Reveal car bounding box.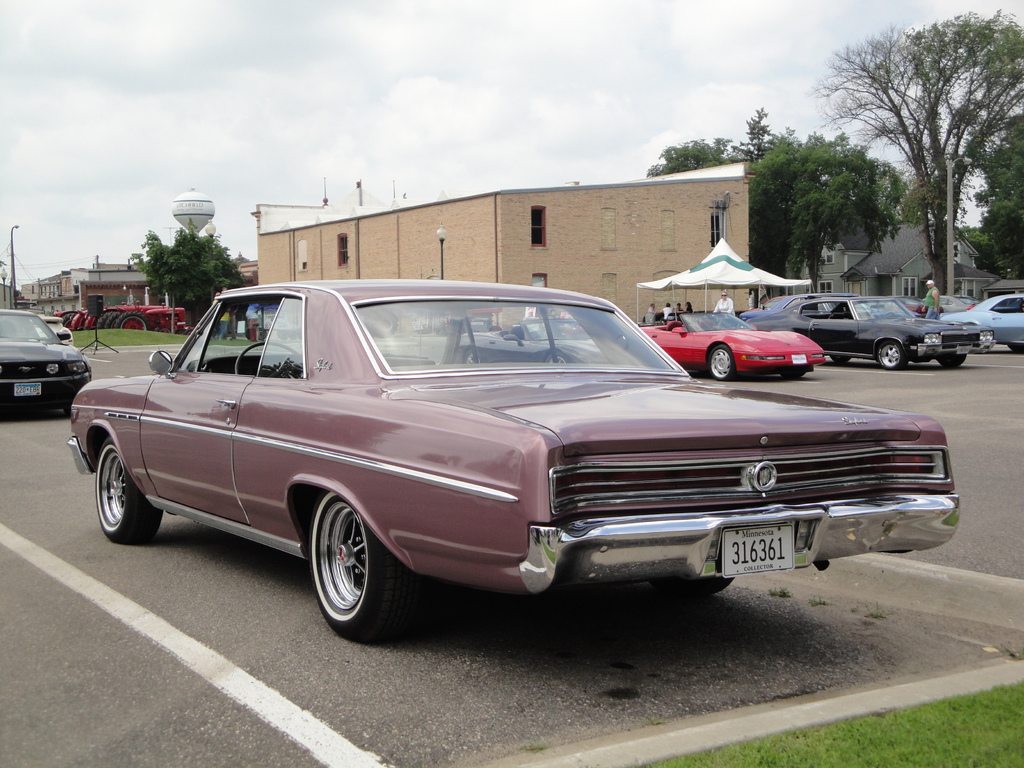
Revealed: Rect(945, 291, 1023, 355).
